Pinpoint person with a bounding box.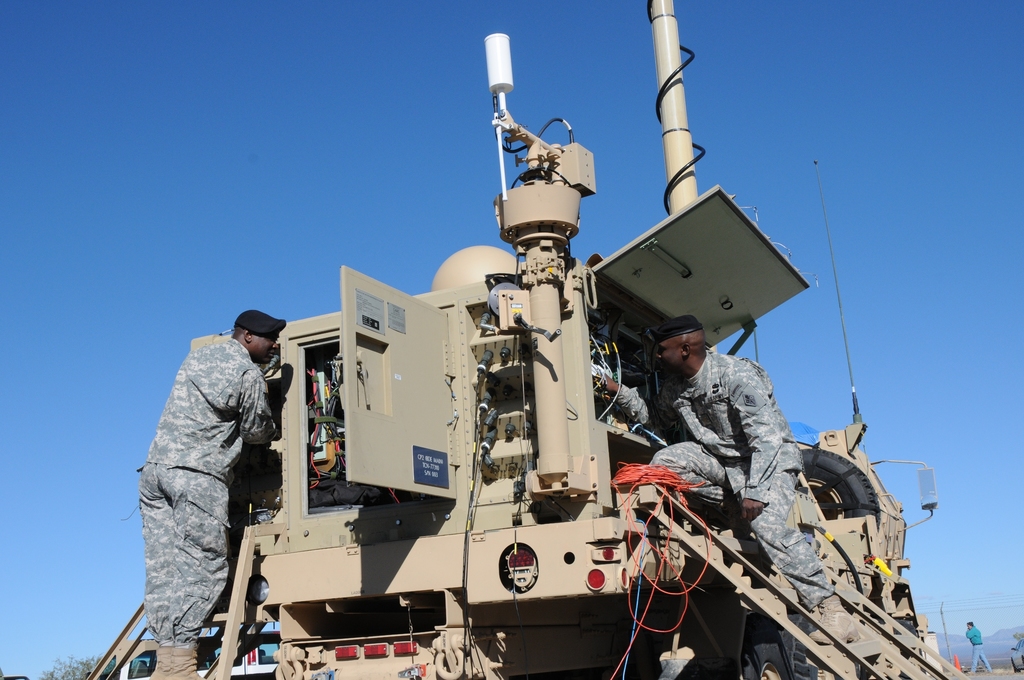
[959,617,1000,679].
